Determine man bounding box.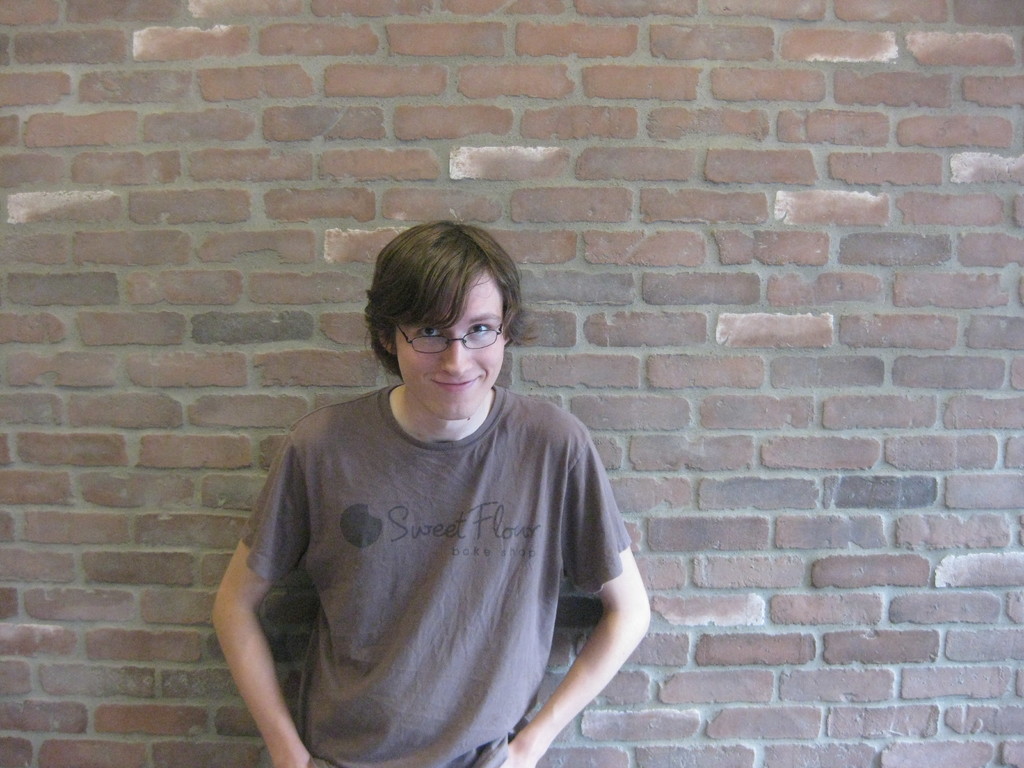
Determined: crop(211, 217, 652, 767).
